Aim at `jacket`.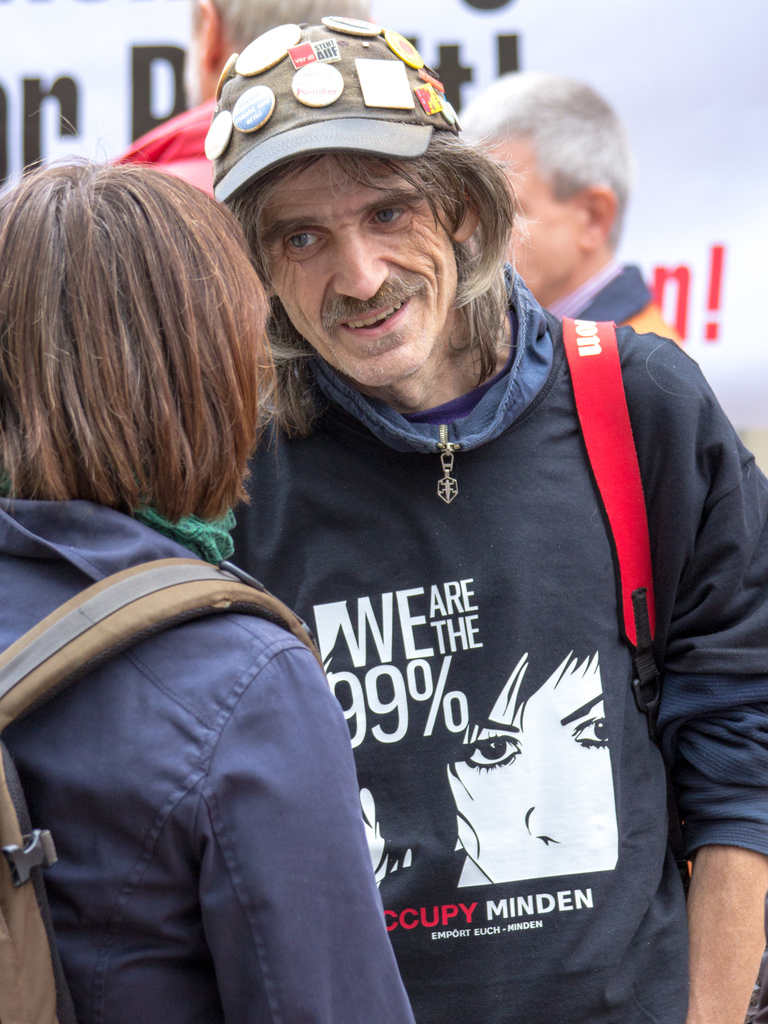
Aimed at box(150, 182, 735, 1023).
